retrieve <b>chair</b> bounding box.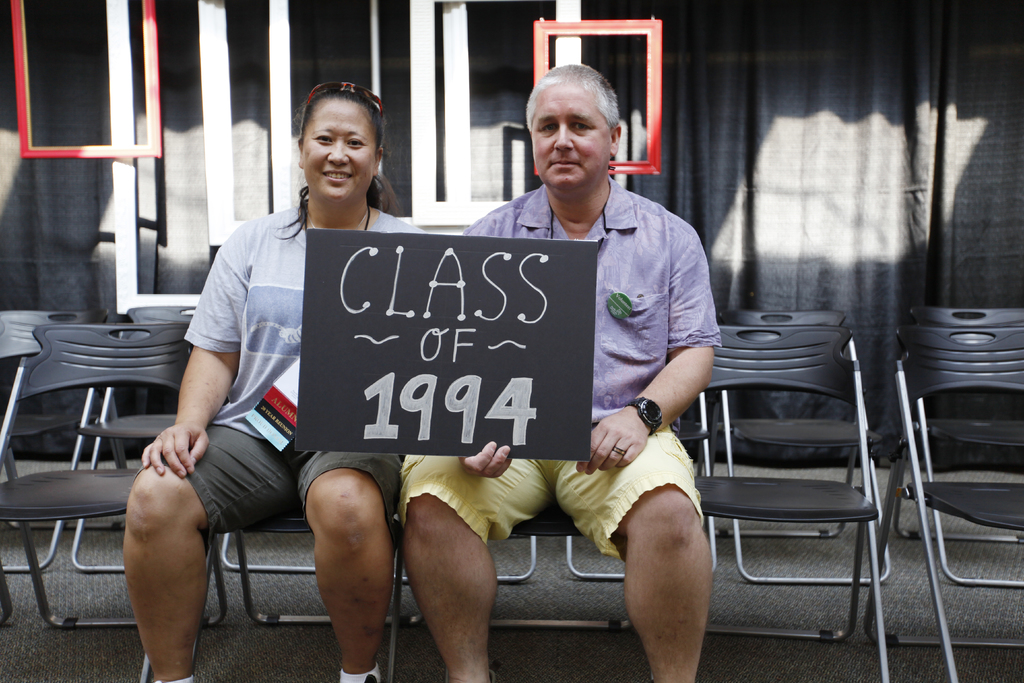
Bounding box: rect(0, 315, 218, 677).
